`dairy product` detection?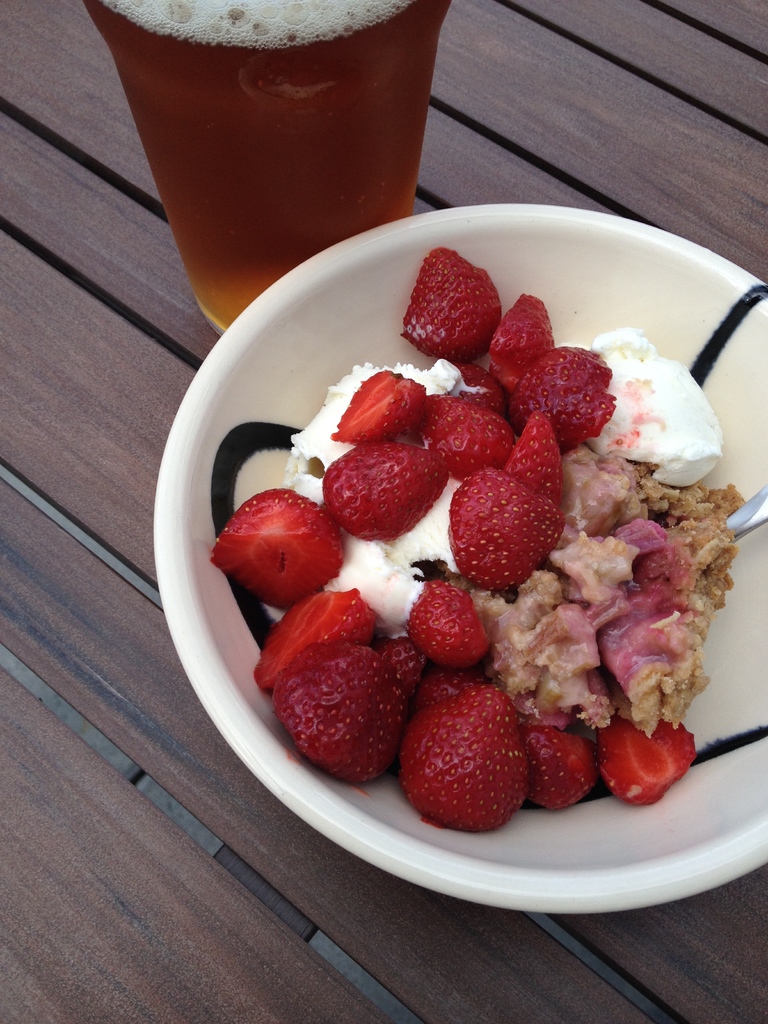
<region>284, 367, 465, 486</region>
